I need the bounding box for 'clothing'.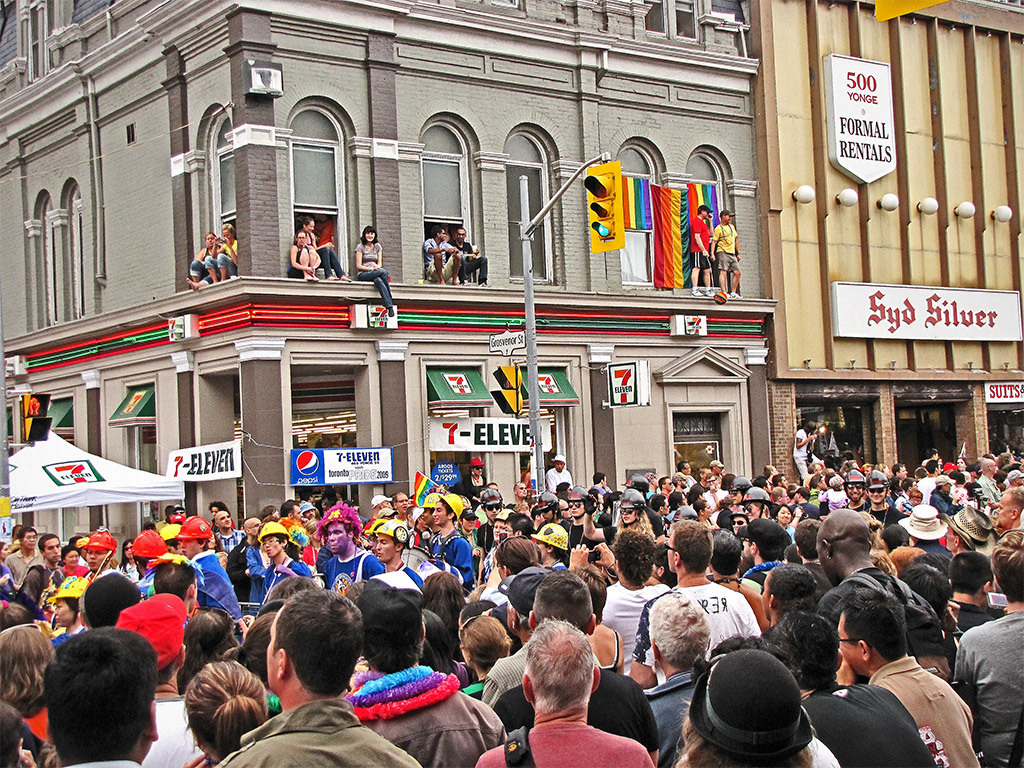
Here it is: region(901, 492, 907, 508).
